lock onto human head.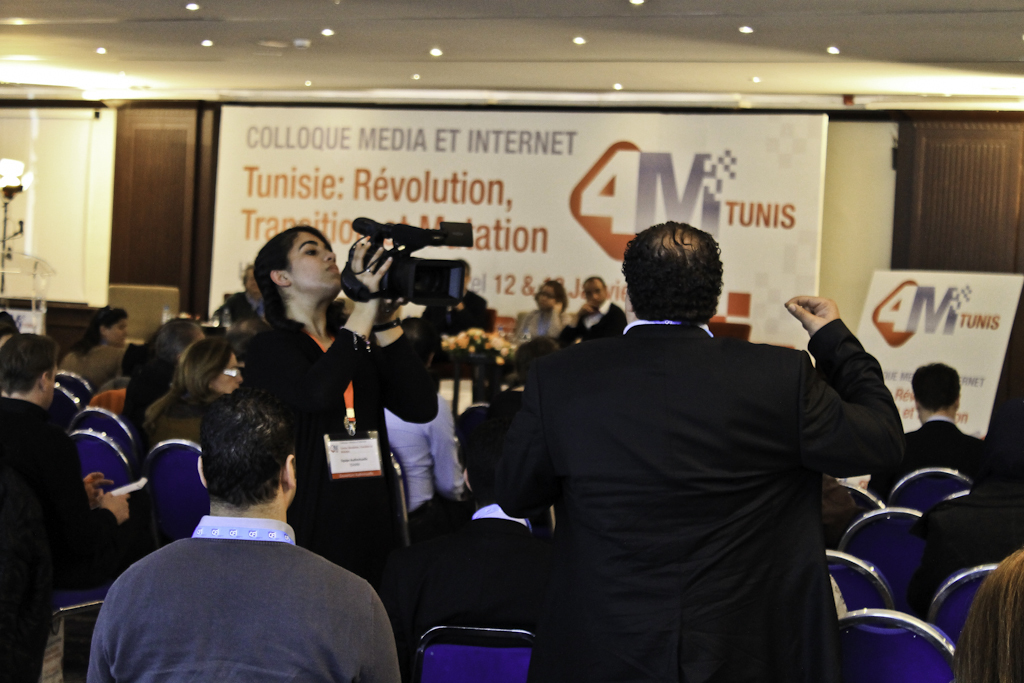
Locked: {"left": 137, "top": 313, "right": 207, "bottom": 373}.
